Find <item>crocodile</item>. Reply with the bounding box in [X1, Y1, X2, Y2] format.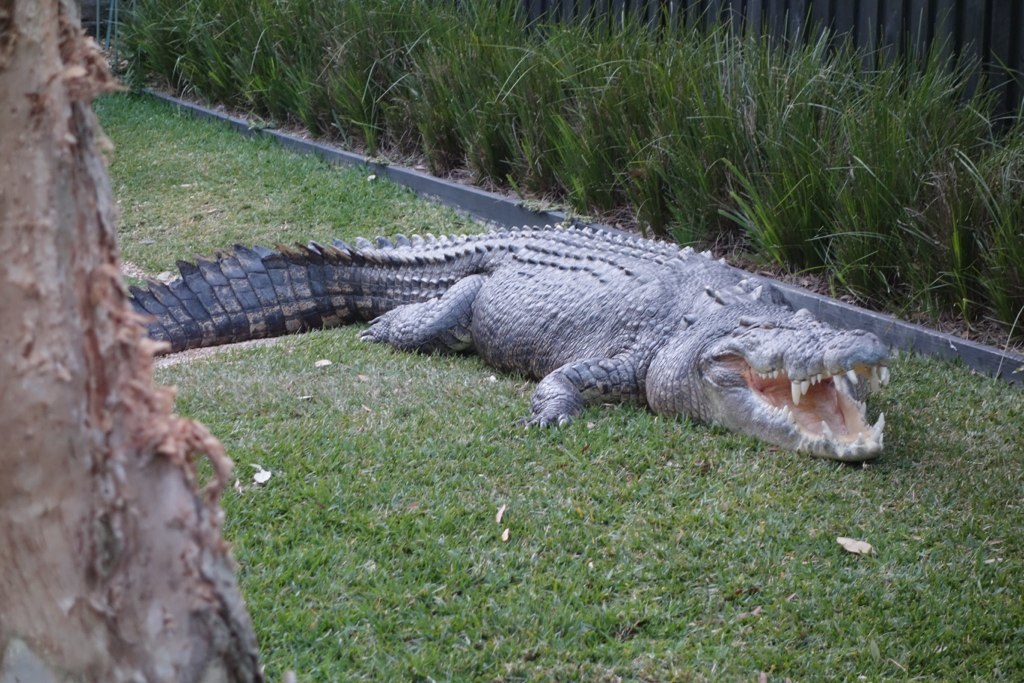
[122, 224, 891, 465].
